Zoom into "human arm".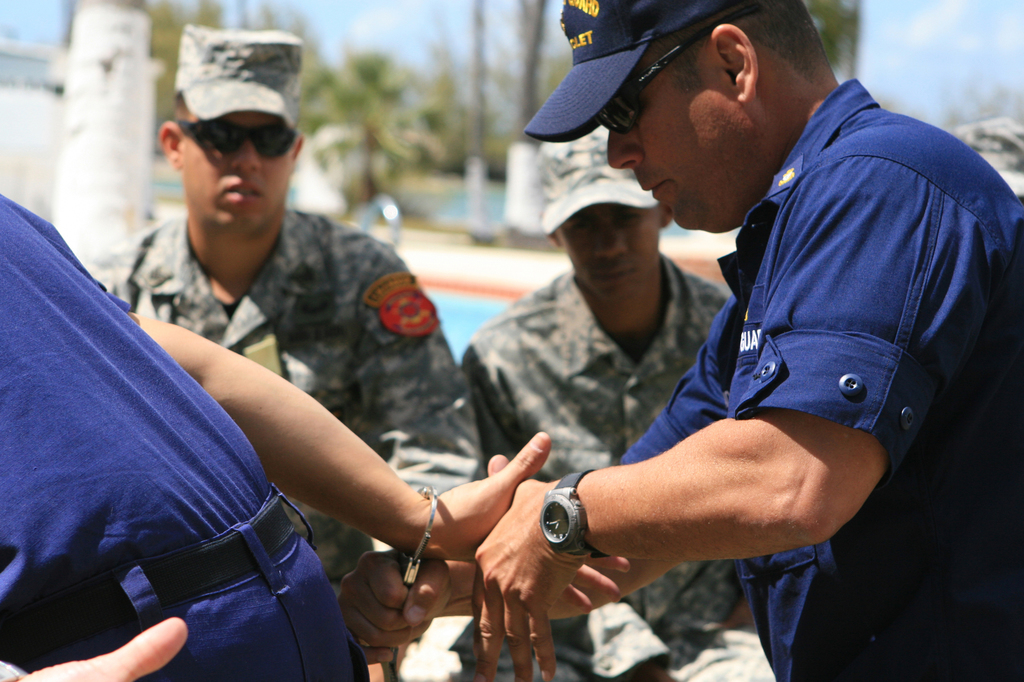
Zoom target: (x1=330, y1=287, x2=728, y2=661).
